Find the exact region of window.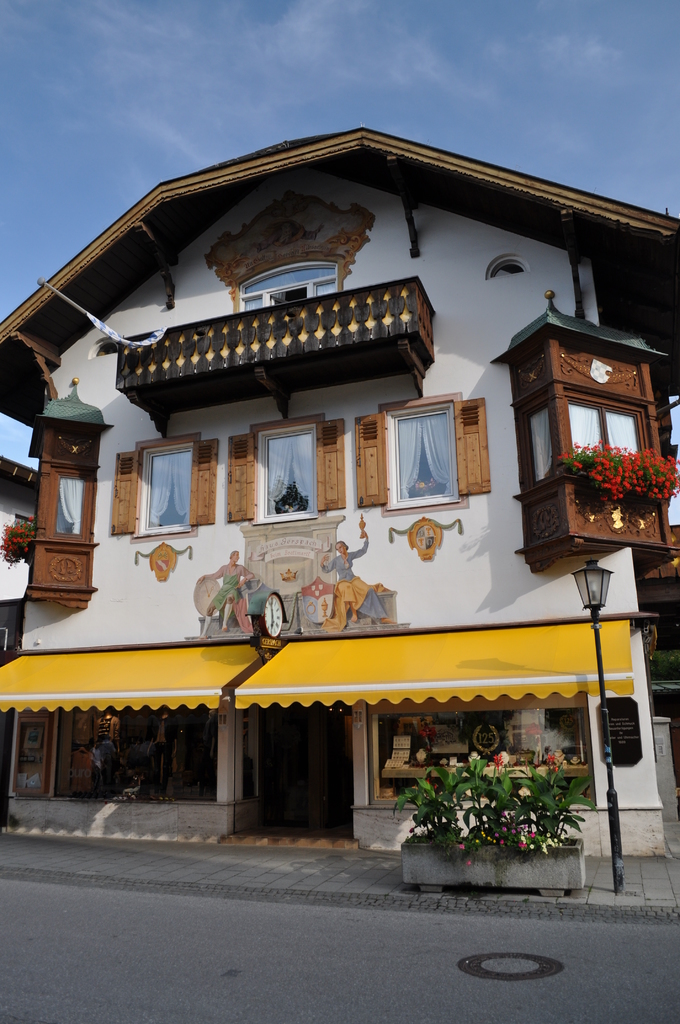
Exact region: (x1=353, y1=383, x2=487, y2=515).
